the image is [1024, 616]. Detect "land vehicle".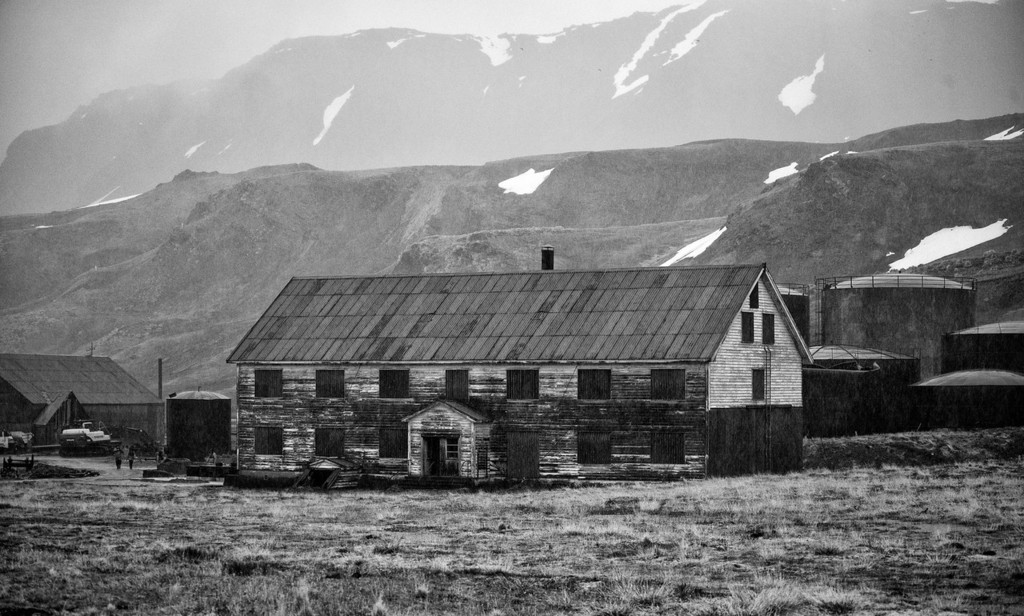
Detection: bbox=[61, 428, 118, 458].
